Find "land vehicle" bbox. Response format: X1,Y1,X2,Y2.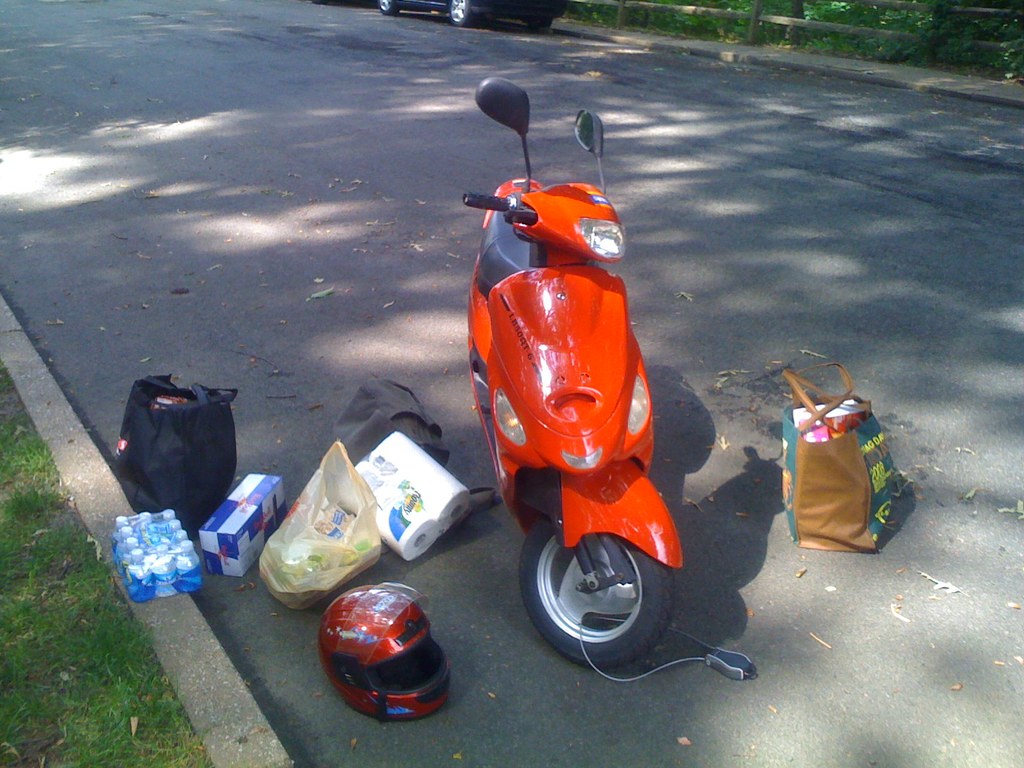
381,1,569,26.
